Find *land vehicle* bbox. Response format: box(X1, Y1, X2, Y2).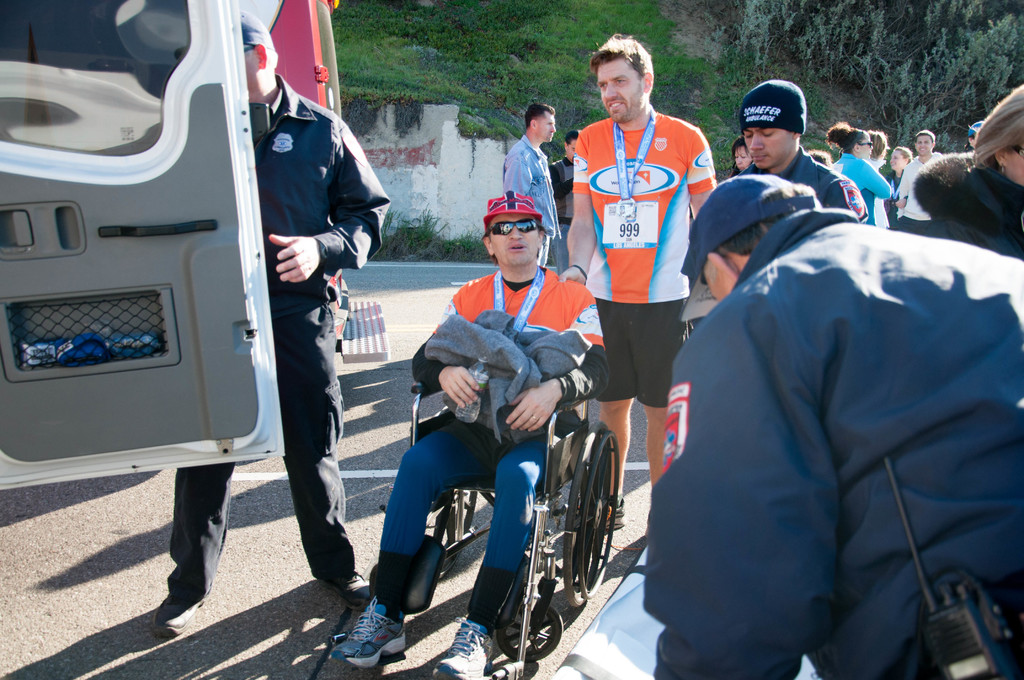
box(1, 8, 331, 541).
